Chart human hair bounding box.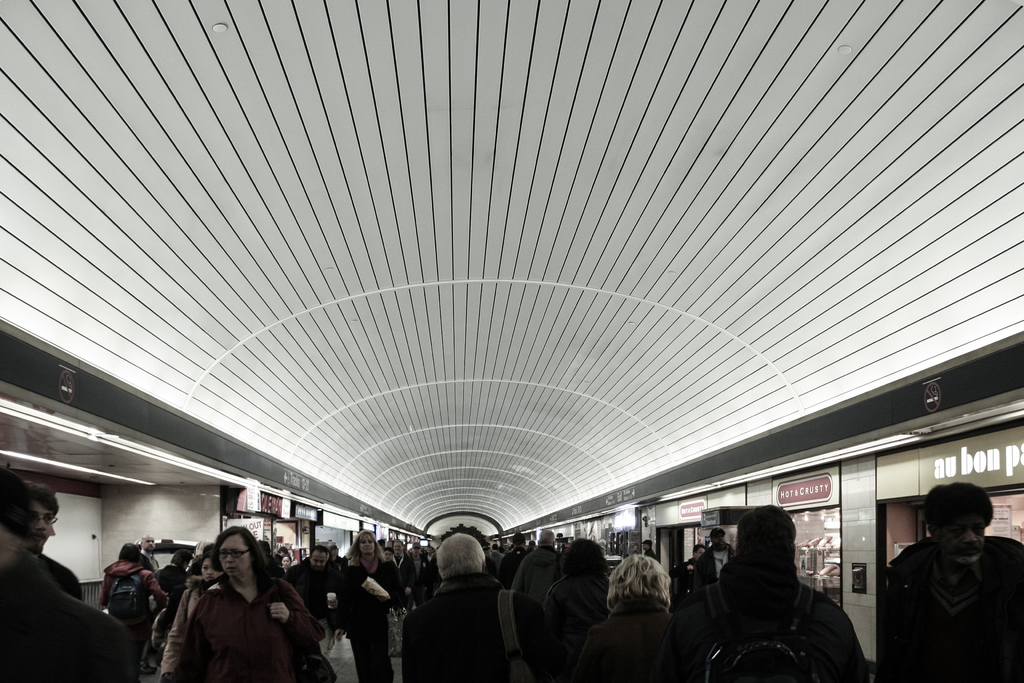
Charted: locate(925, 481, 993, 522).
